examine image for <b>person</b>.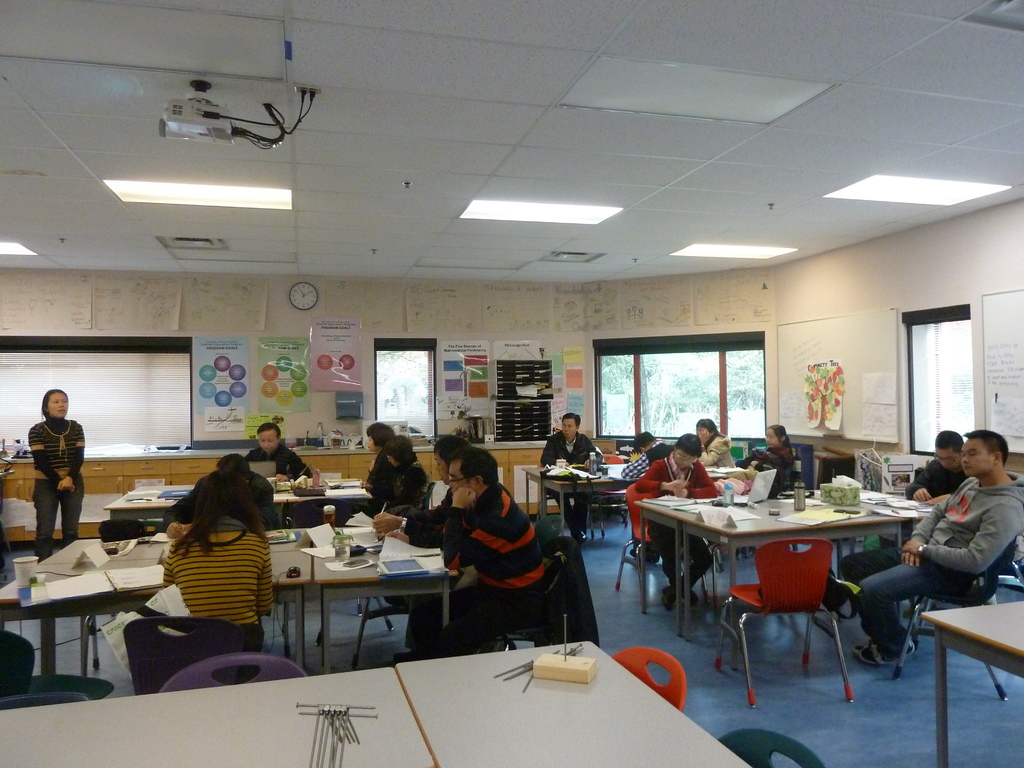
Examination result: <bbox>690, 420, 739, 471</bbox>.
